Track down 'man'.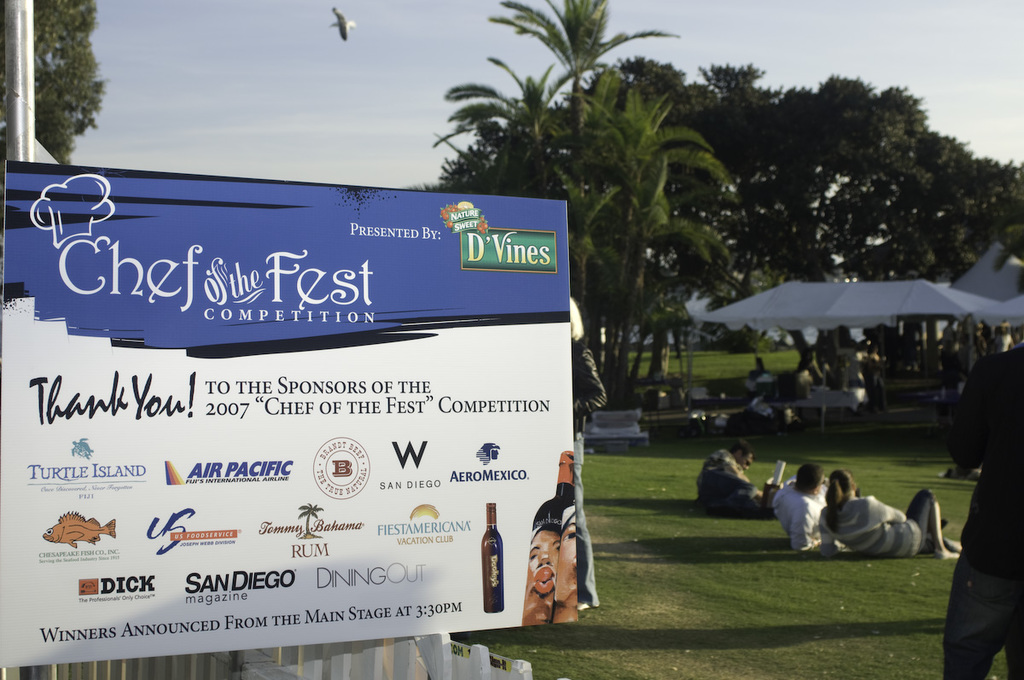
Tracked to locate(773, 462, 831, 554).
